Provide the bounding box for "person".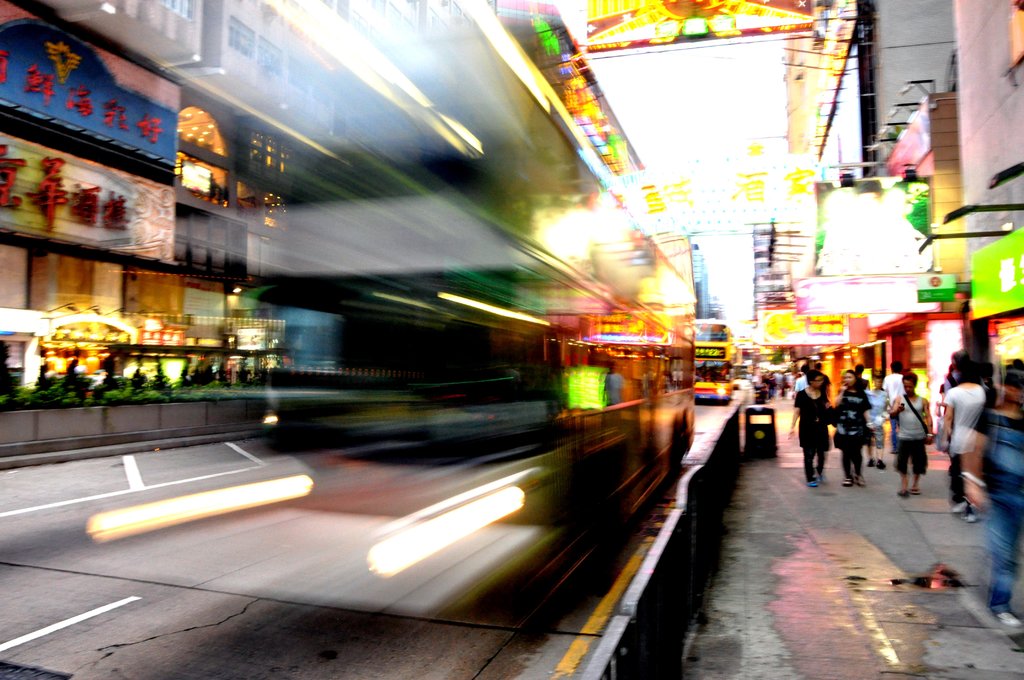
(x1=831, y1=362, x2=869, y2=485).
